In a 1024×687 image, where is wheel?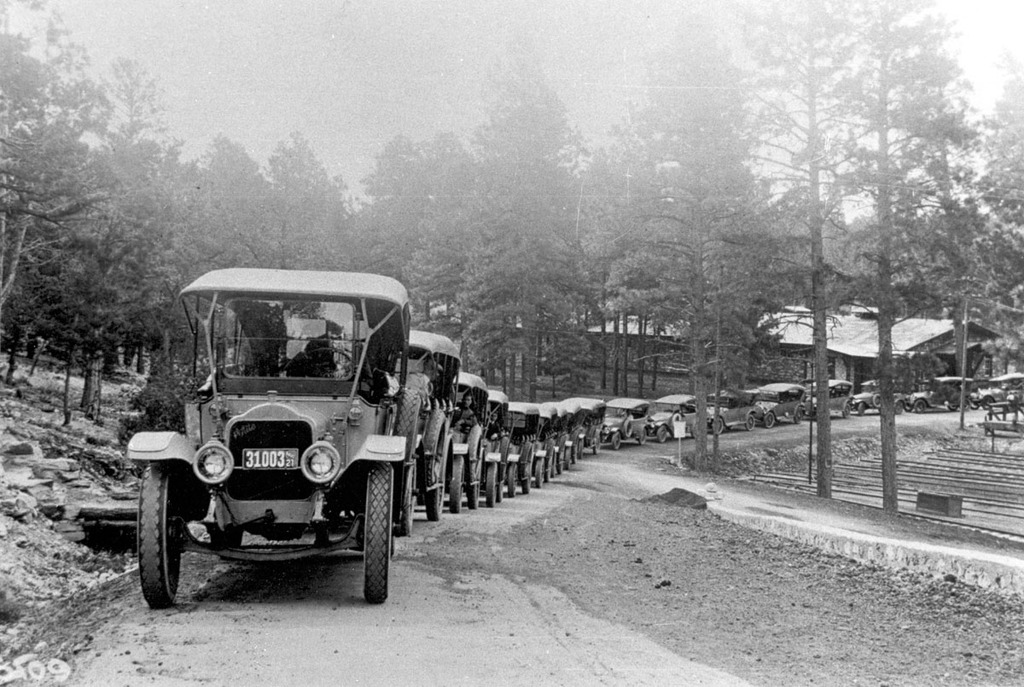
[left=713, top=417, right=724, bottom=432].
